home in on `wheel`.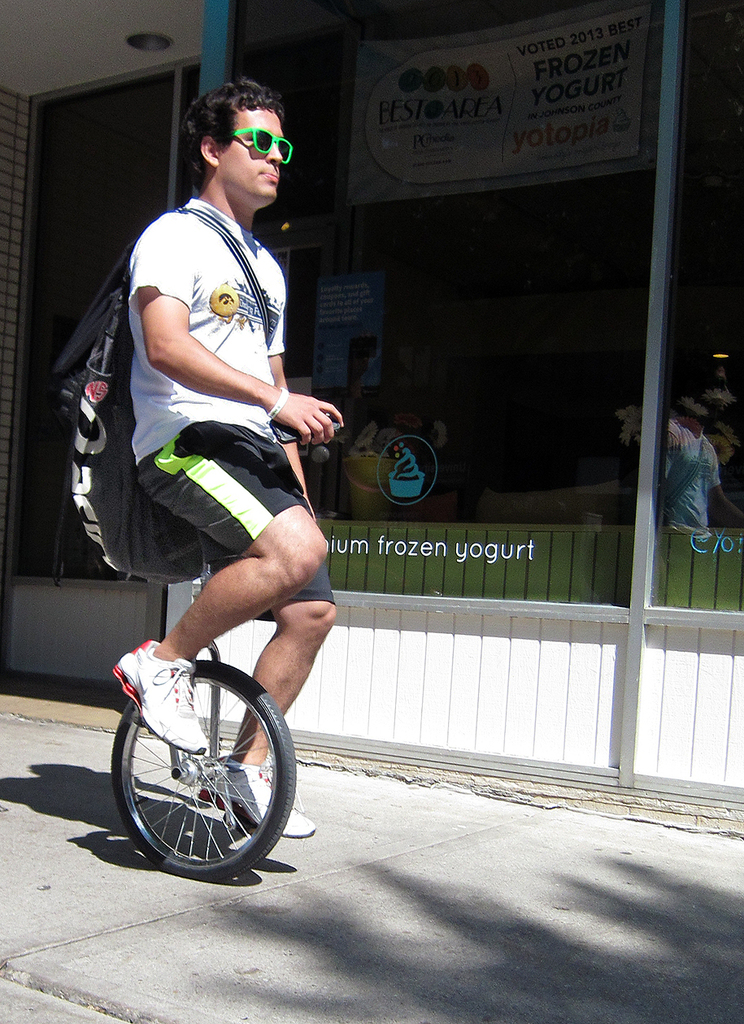
Homed in at {"left": 107, "top": 669, "right": 291, "bottom": 884}.
